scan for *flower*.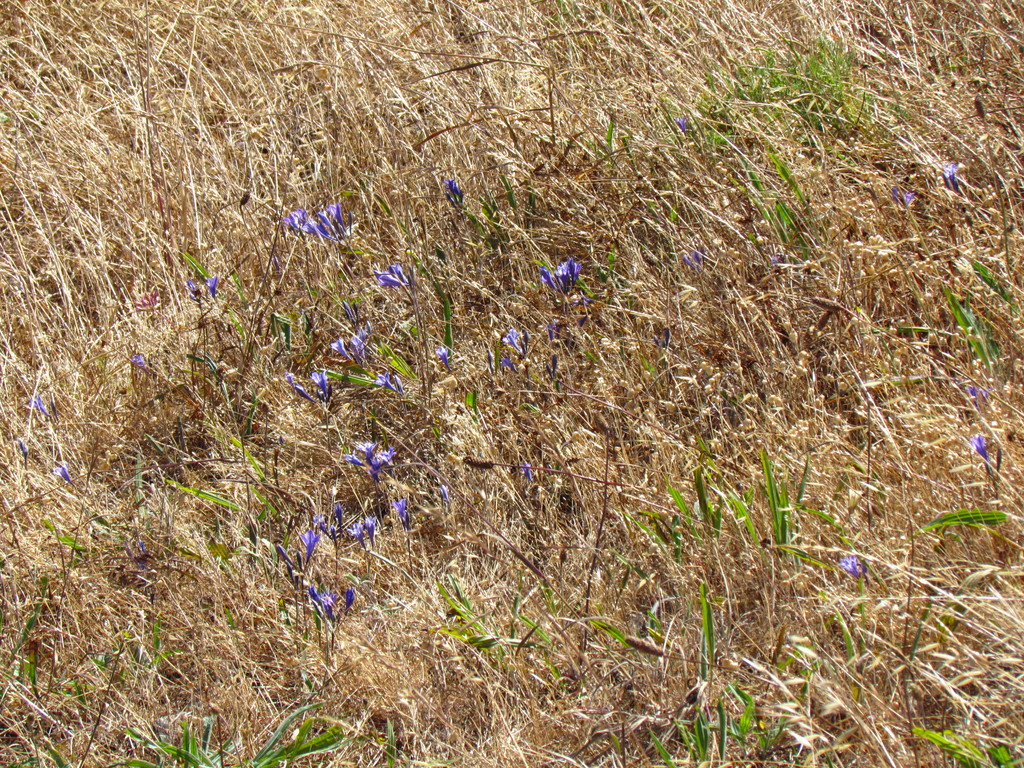
Scan result: 134:289:157:315.
